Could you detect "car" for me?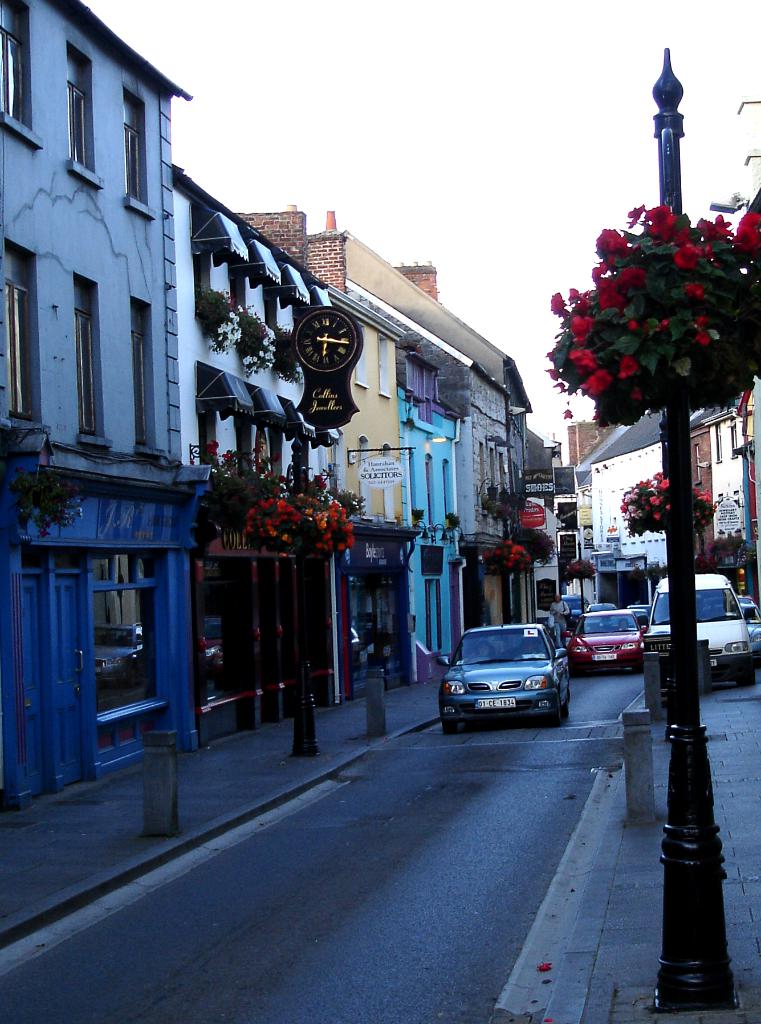
Detection result: <box>742,602,760,663</box>.
